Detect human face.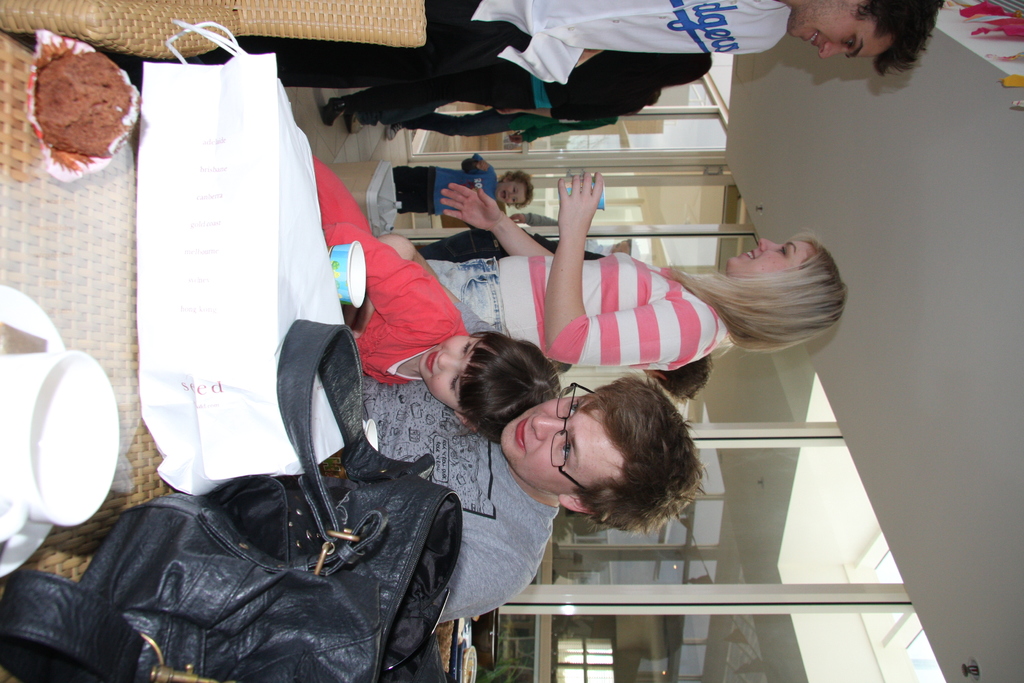
Detected at <box>418,334,479,406</box>.
